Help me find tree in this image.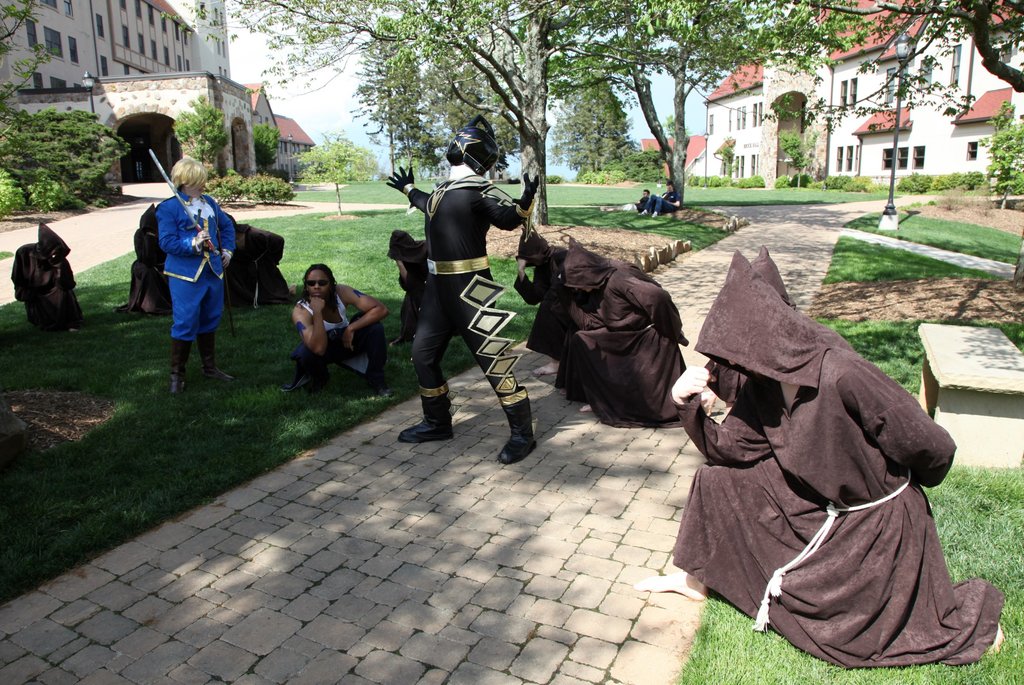
Found it: left=544, top=0, right=870, bottom=205.
